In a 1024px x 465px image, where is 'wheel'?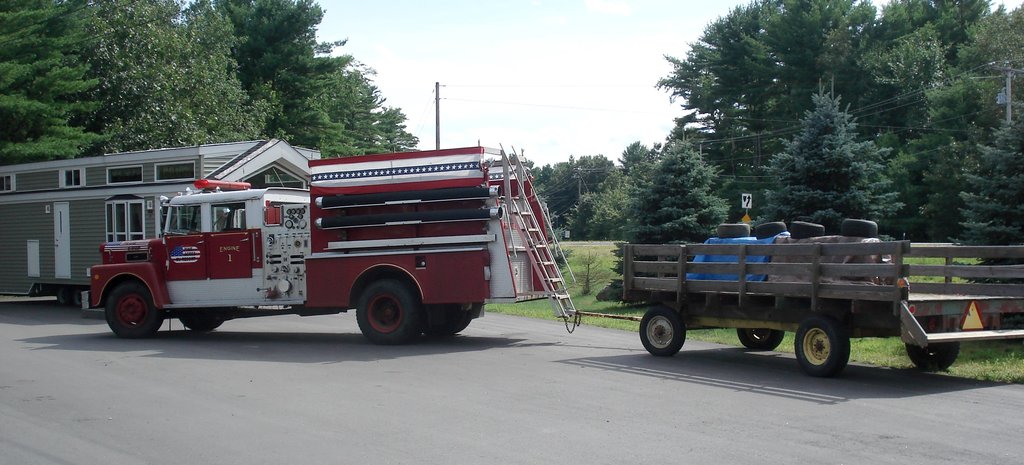
bbox(737, 329, 785, 350).
